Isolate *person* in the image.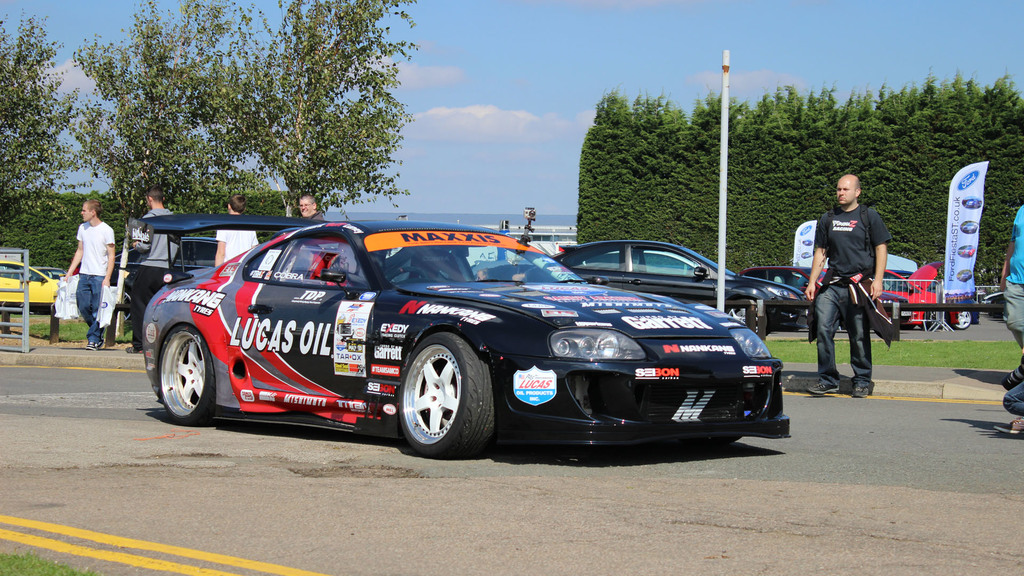
Isolated region: [x1=803, y1=172, x2=893, y2=398].
